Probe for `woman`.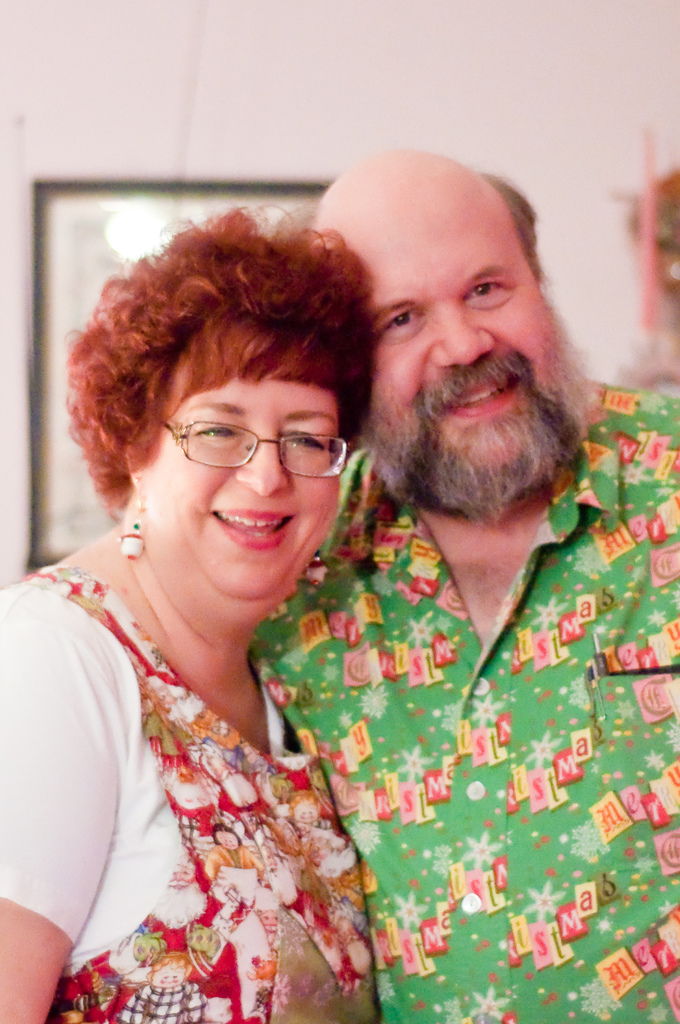
Probe result: bbox(19, 182, 413, 1023).
